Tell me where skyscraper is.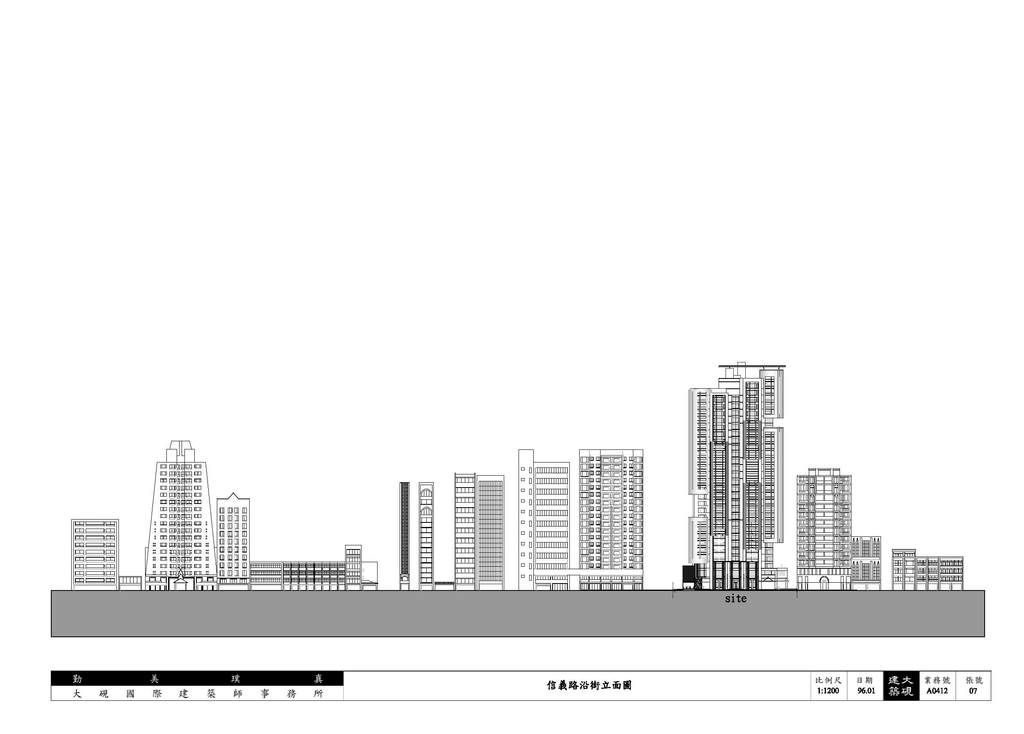
skyscraper is at x1=455 y1=473 x2=509 y2=592.
